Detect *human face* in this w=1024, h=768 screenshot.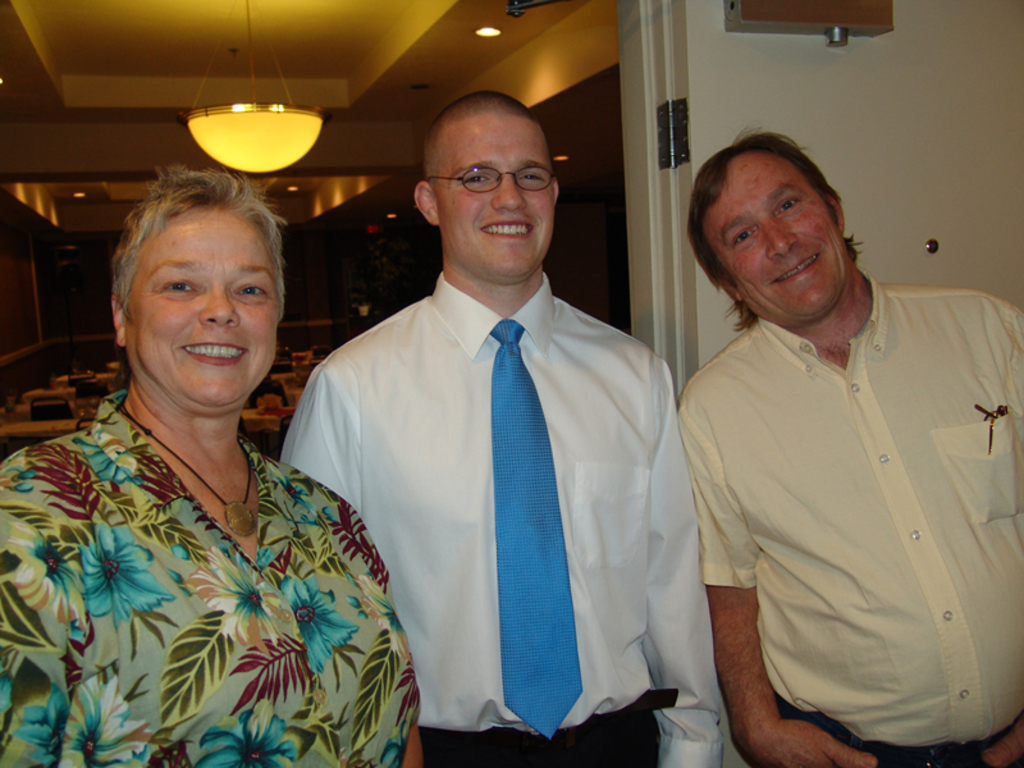
Detection: (436, 119, 552, 280).
